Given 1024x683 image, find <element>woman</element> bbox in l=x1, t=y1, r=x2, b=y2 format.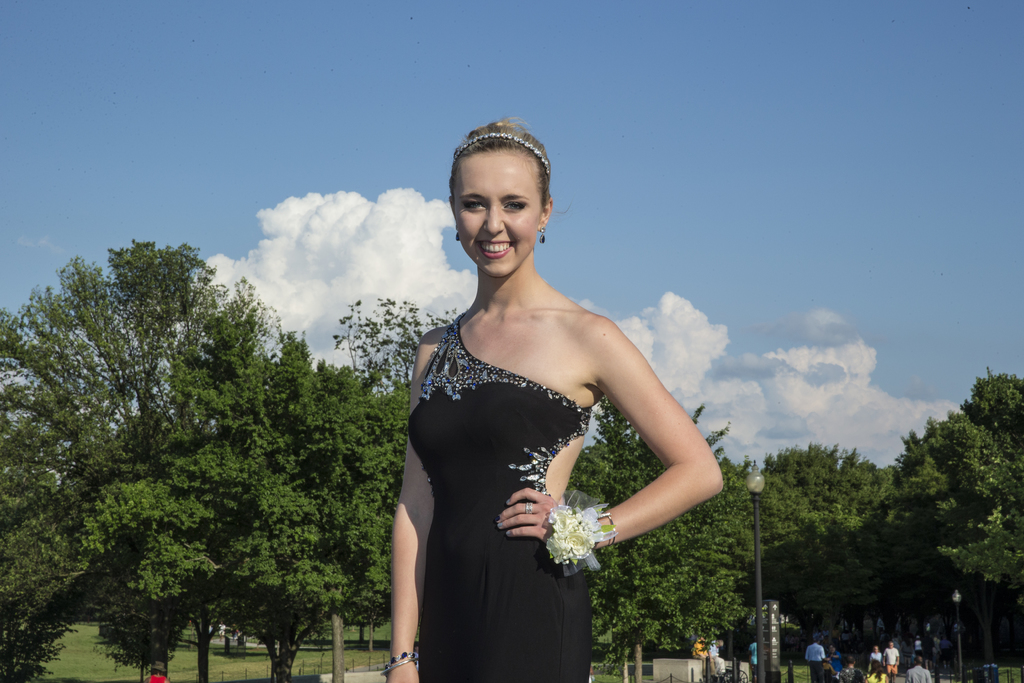
l=833, t=652, r=864, b=682.
